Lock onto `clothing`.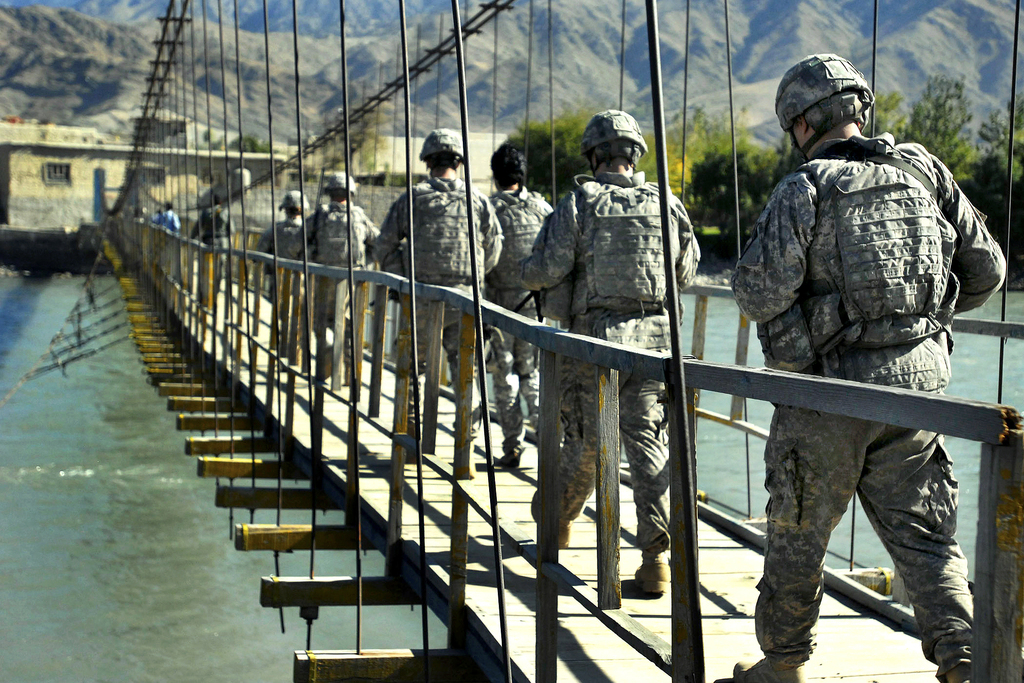
Locked: <bbox>289, 208, 383, 293</bbox>.
